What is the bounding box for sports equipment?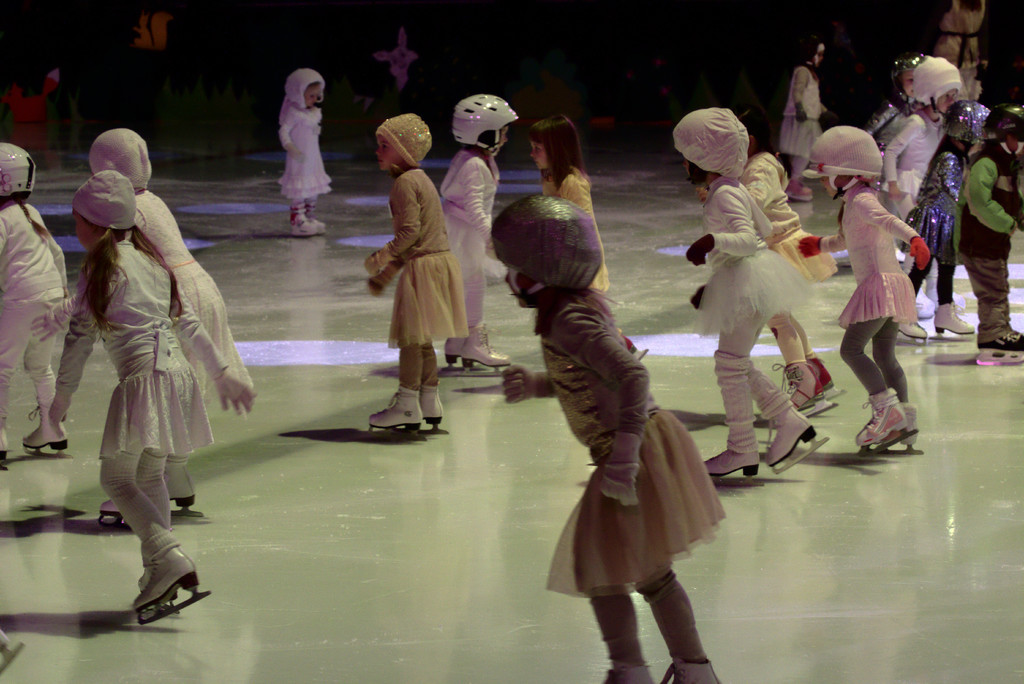
detection(99, 497, 135, 528).
